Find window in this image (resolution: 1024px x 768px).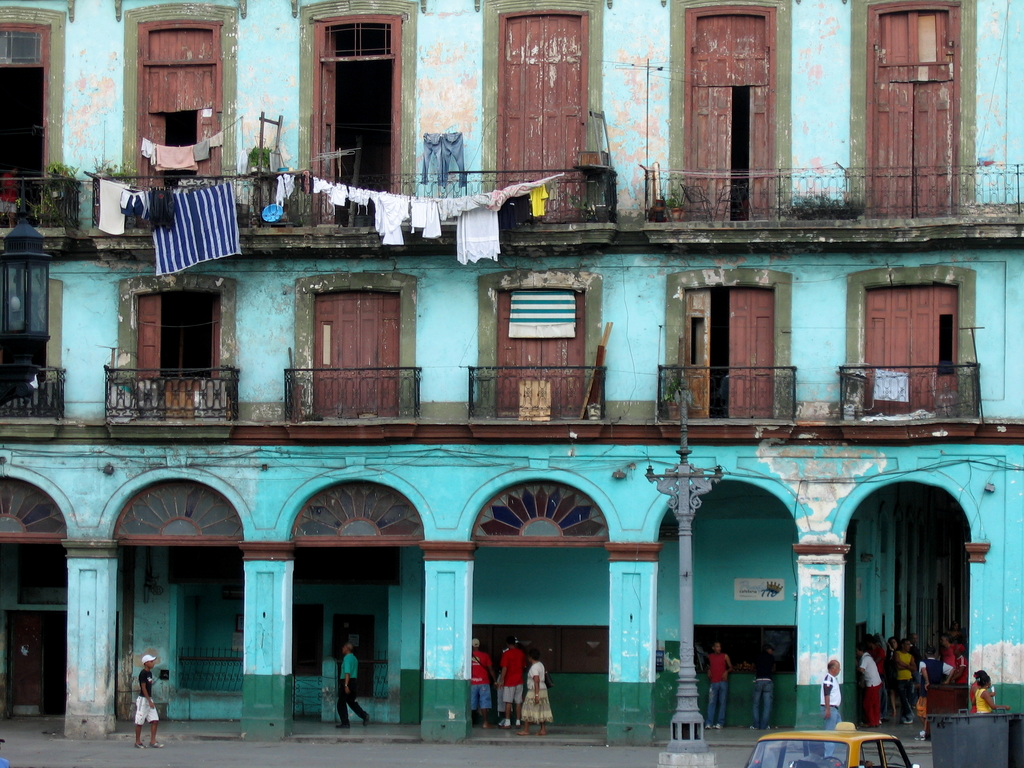
rect(127, 287, 223, 376).
